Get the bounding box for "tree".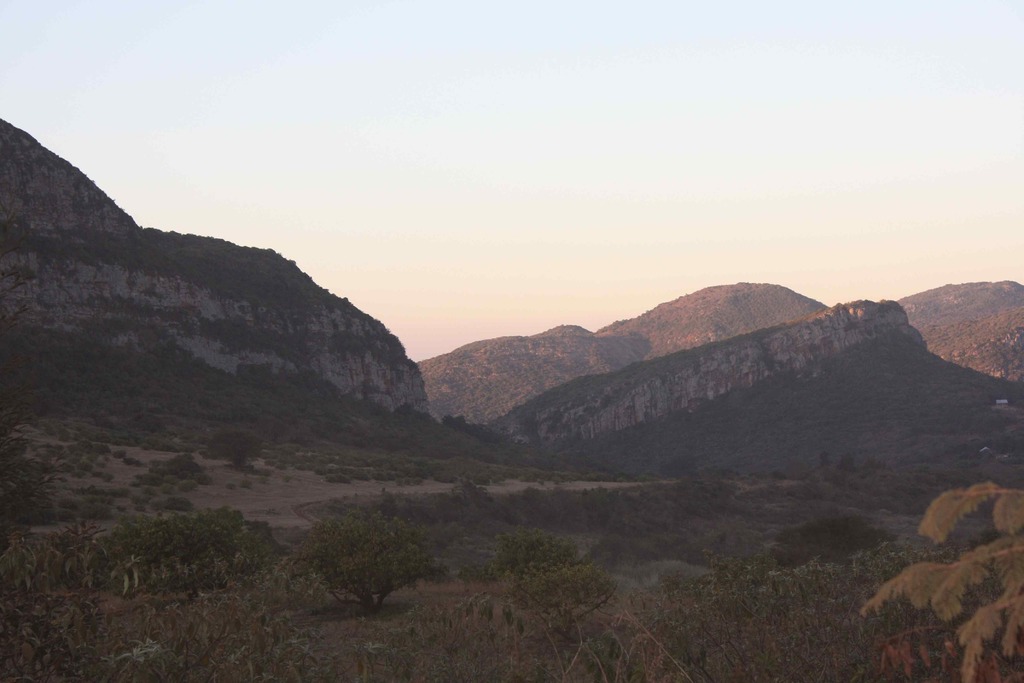
768:513:901:575.
